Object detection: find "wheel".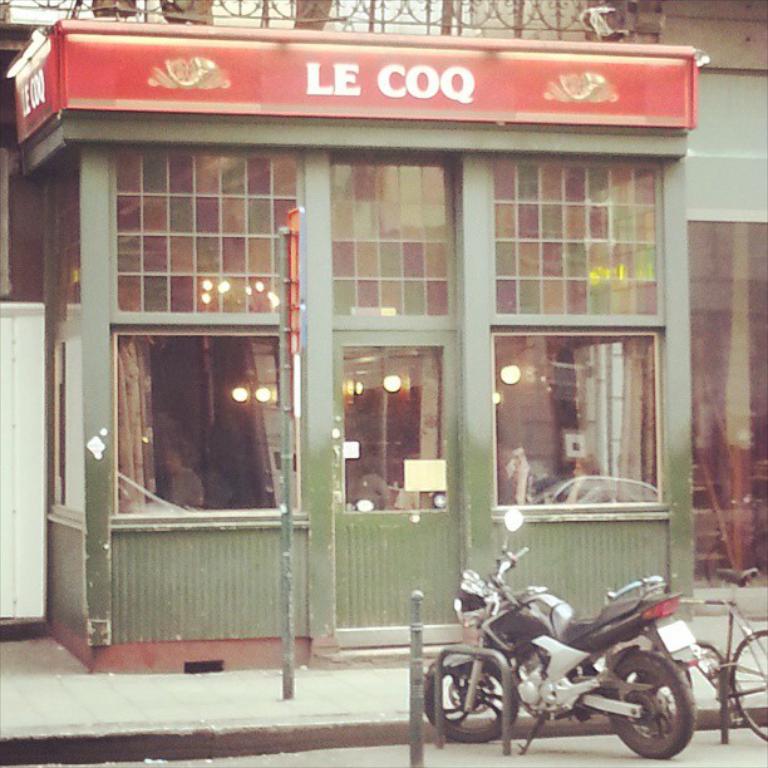
bbox(447, 645, 521, 753).
